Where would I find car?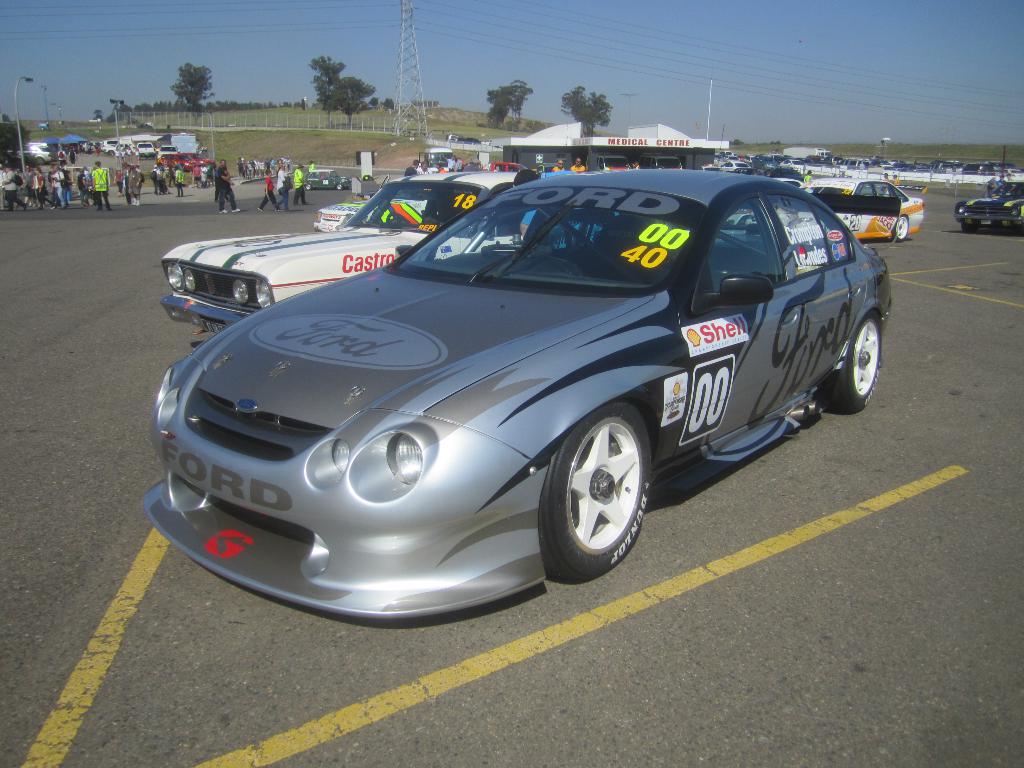
At <box>12,141,56,163</box>.
